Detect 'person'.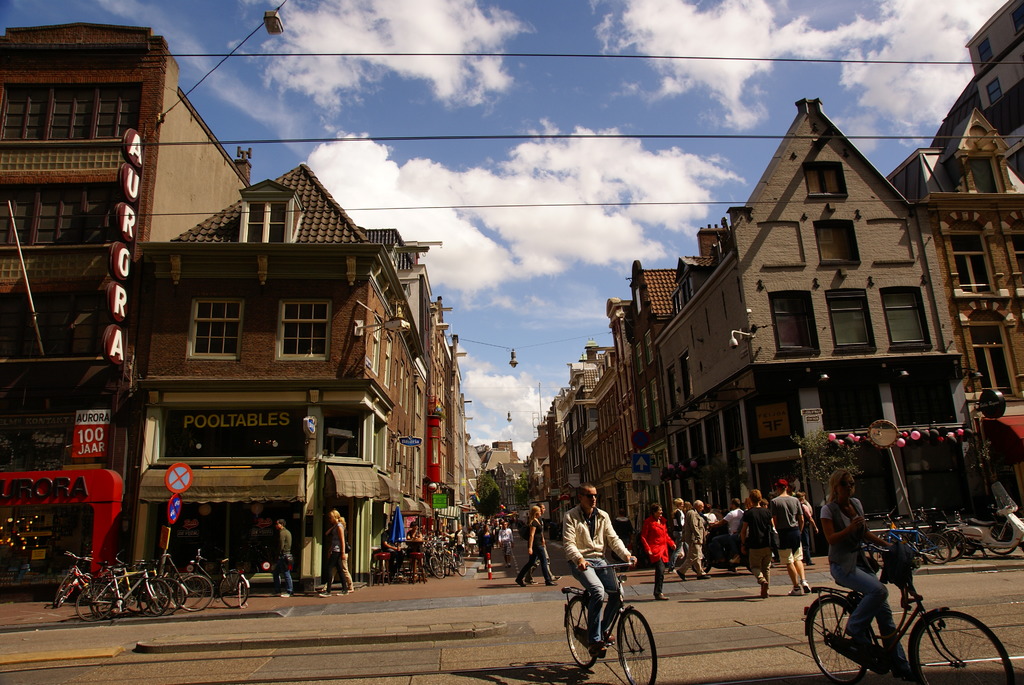
Detected at bbox(691, 500, 708, 571).
